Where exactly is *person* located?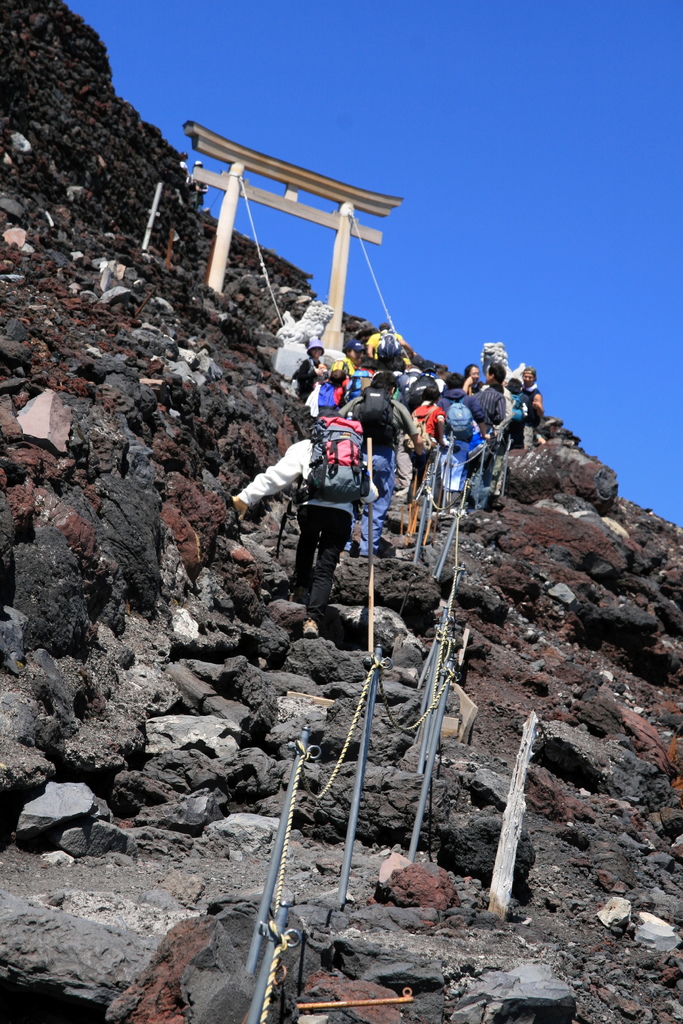
Its bounding box is {"left": 224, "top": 406, "right": 371, "bottom": 600}.
